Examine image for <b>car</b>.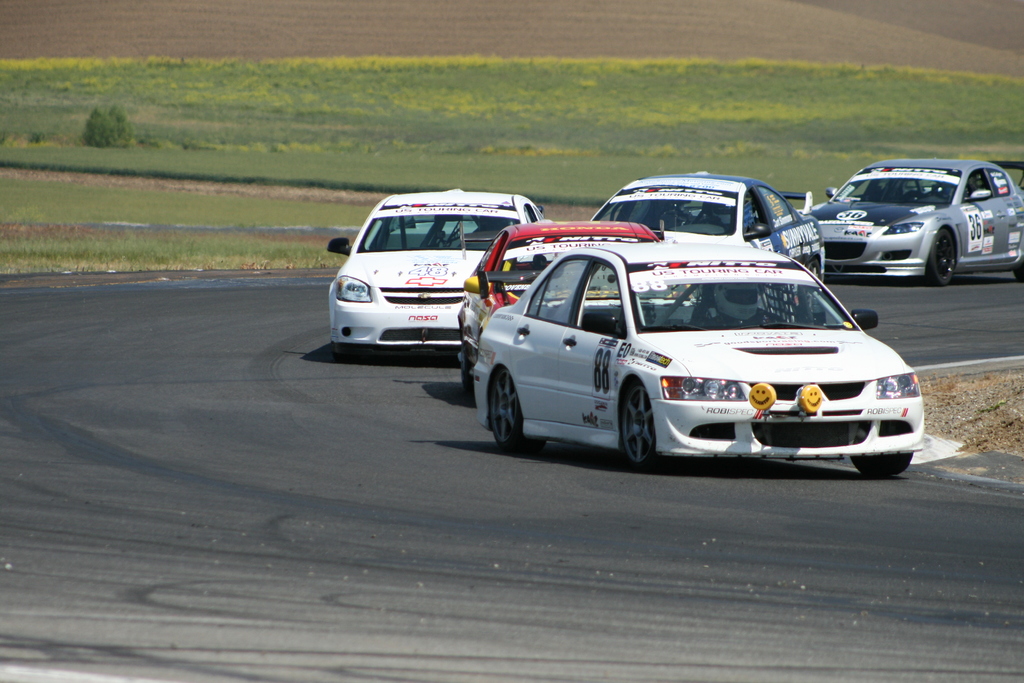
Examination result: 587 169 828 284.
